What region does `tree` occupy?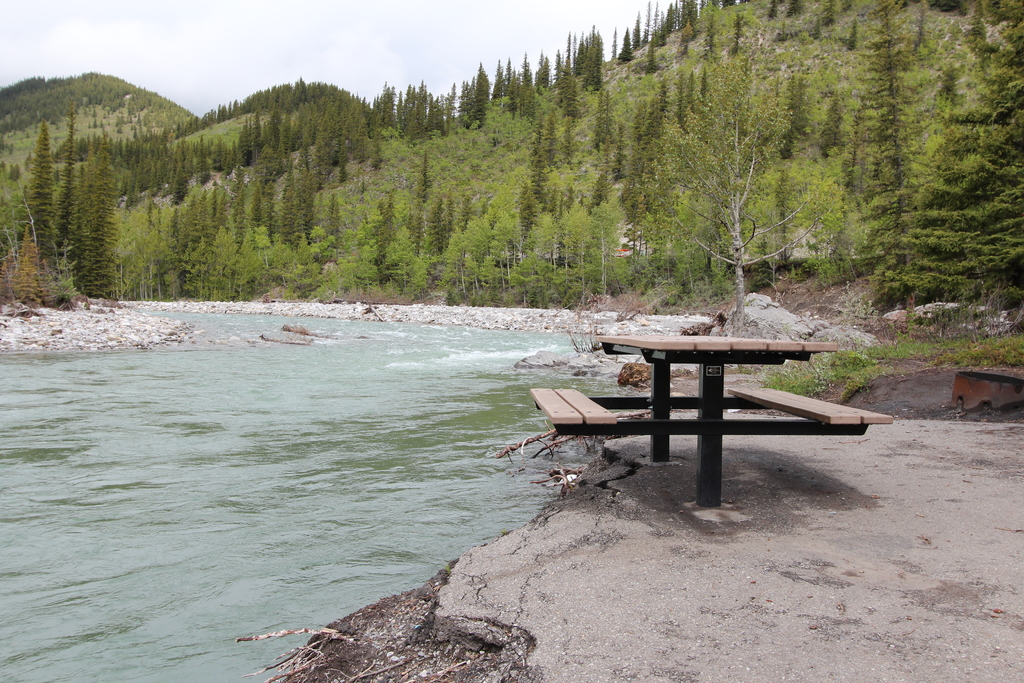
left=873, top=9, right=1023, bottom=317.
